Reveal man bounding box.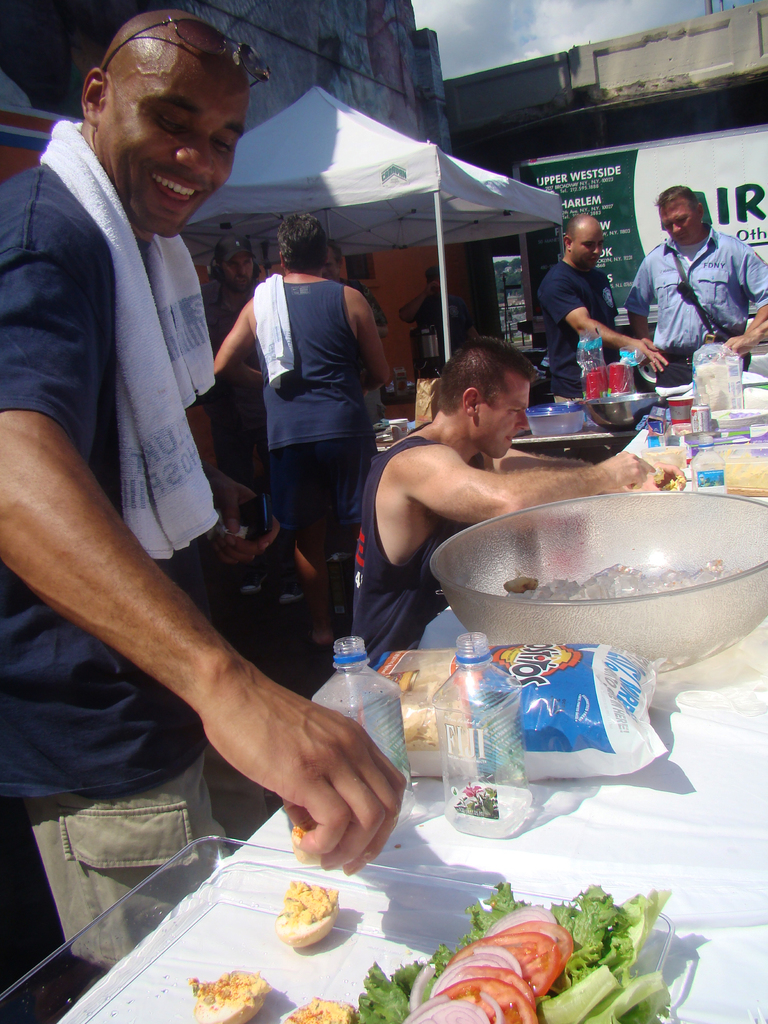
Revealed: 396,264,480,352.
